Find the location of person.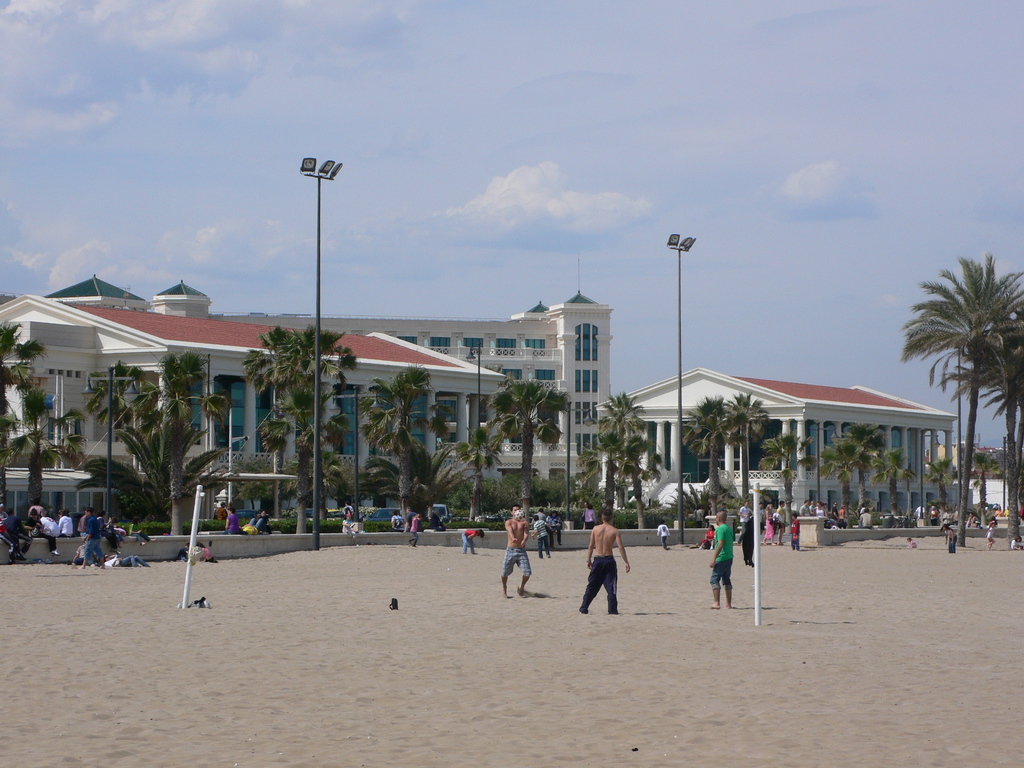
Location: {"left": 223, "top": 504, "right": 244, "bottom": 536}.
